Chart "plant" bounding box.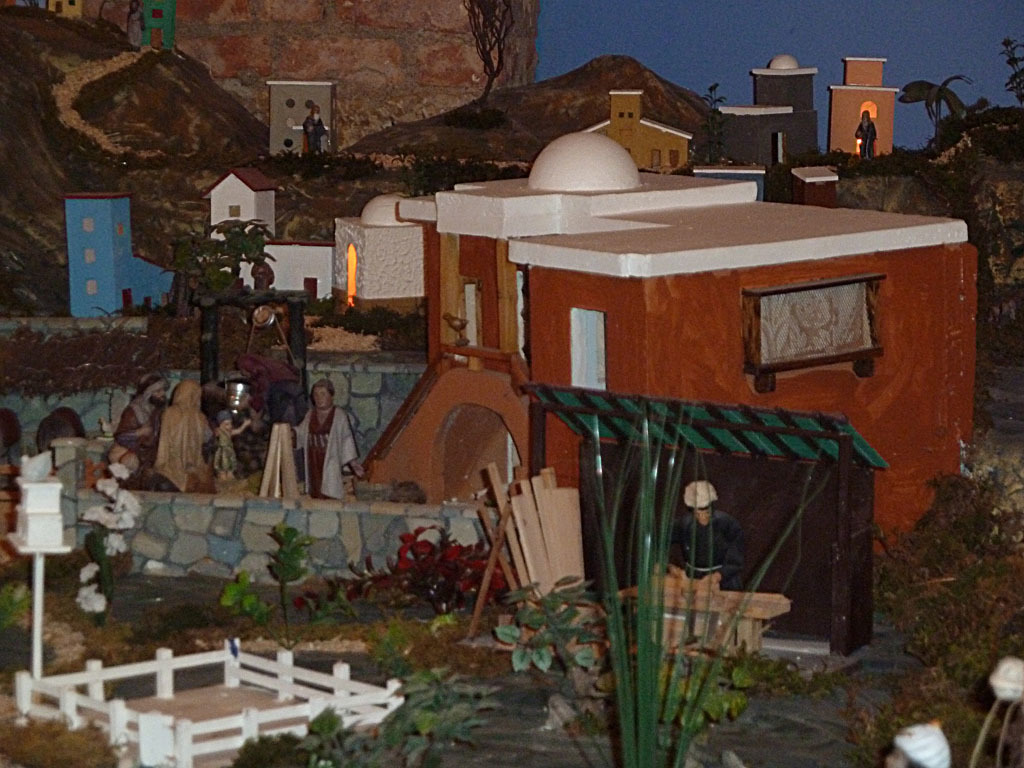
Charted: box(486, 572, 607, 668).
